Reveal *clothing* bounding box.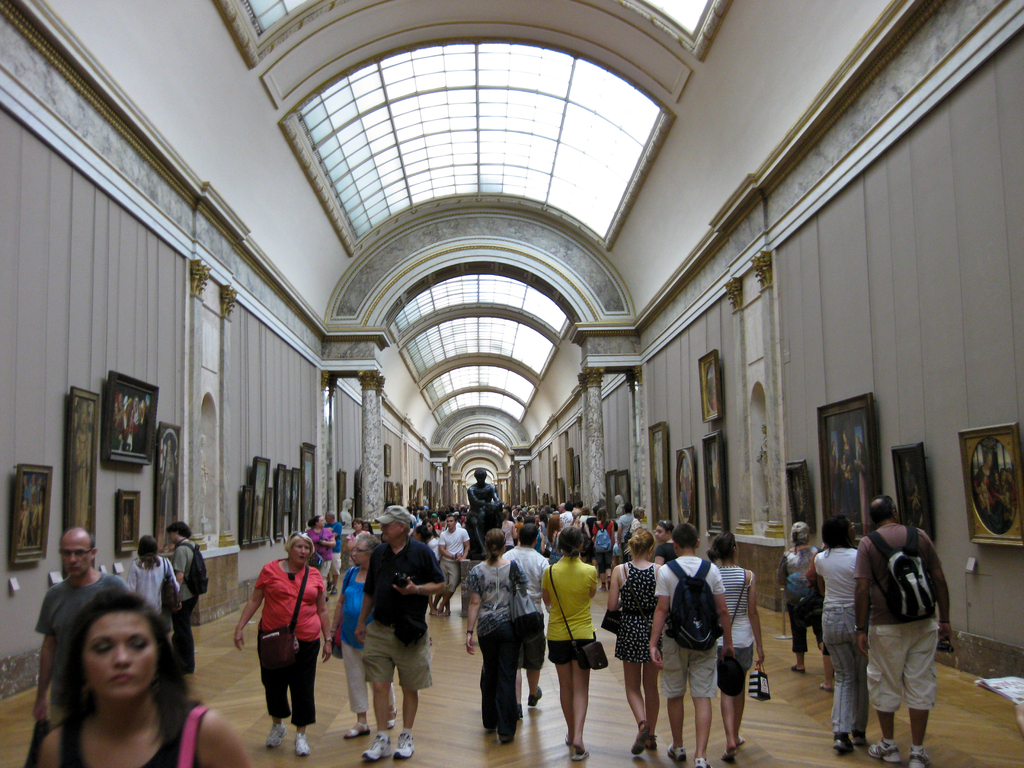
Revealed: detection(726, 647, 756, 694).
